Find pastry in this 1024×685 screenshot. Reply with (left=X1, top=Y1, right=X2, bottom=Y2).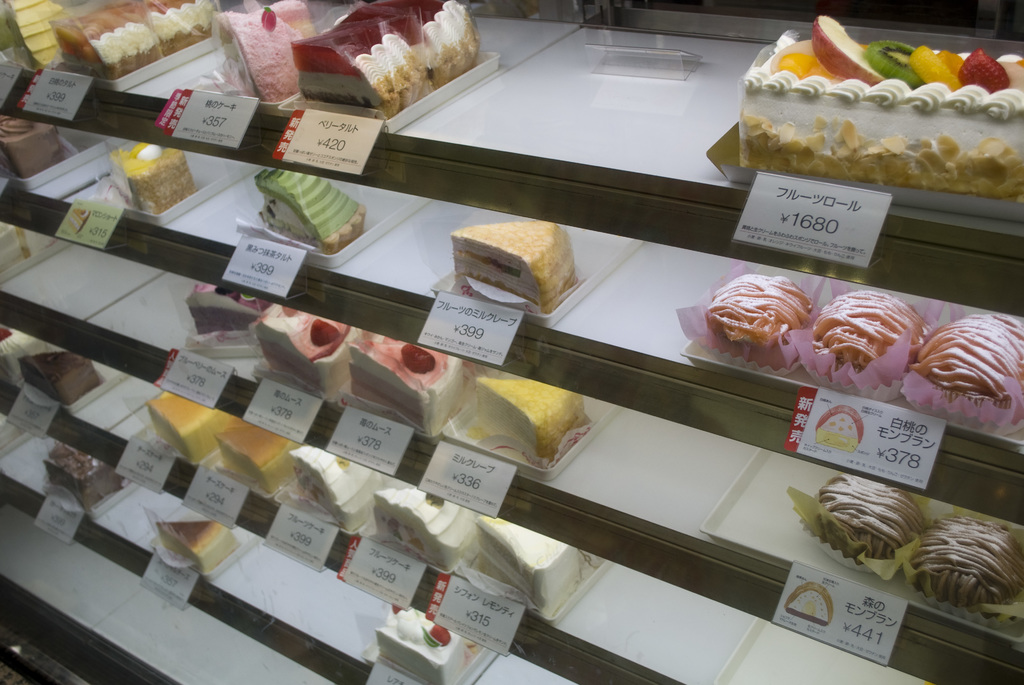
(left=214, top=429, right=290, bottom=503).
